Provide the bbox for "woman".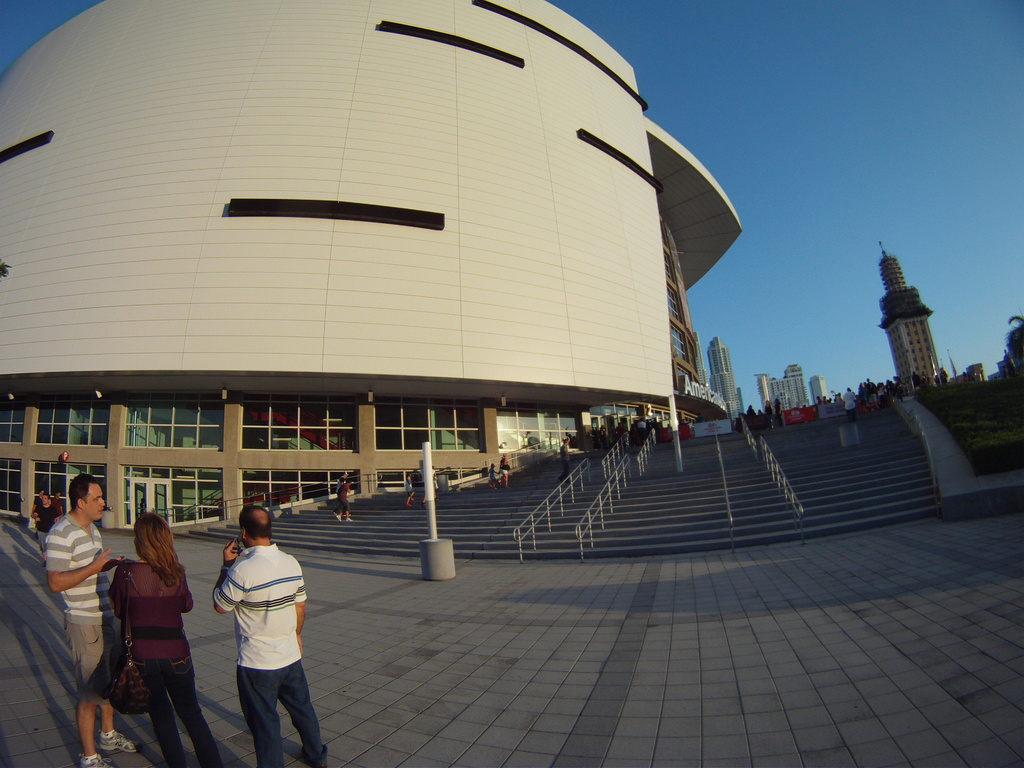
bbox=[499, 452, 508, 484].
